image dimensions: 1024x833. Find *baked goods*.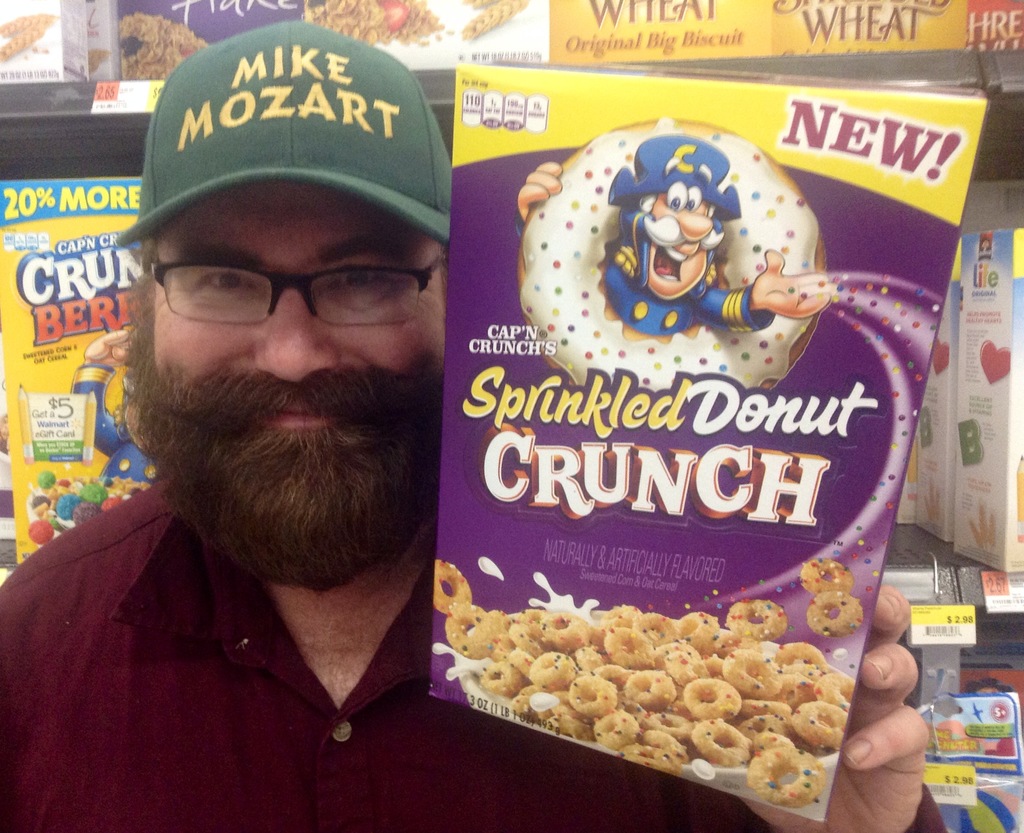
BBox(806, 592, 863, 639).
